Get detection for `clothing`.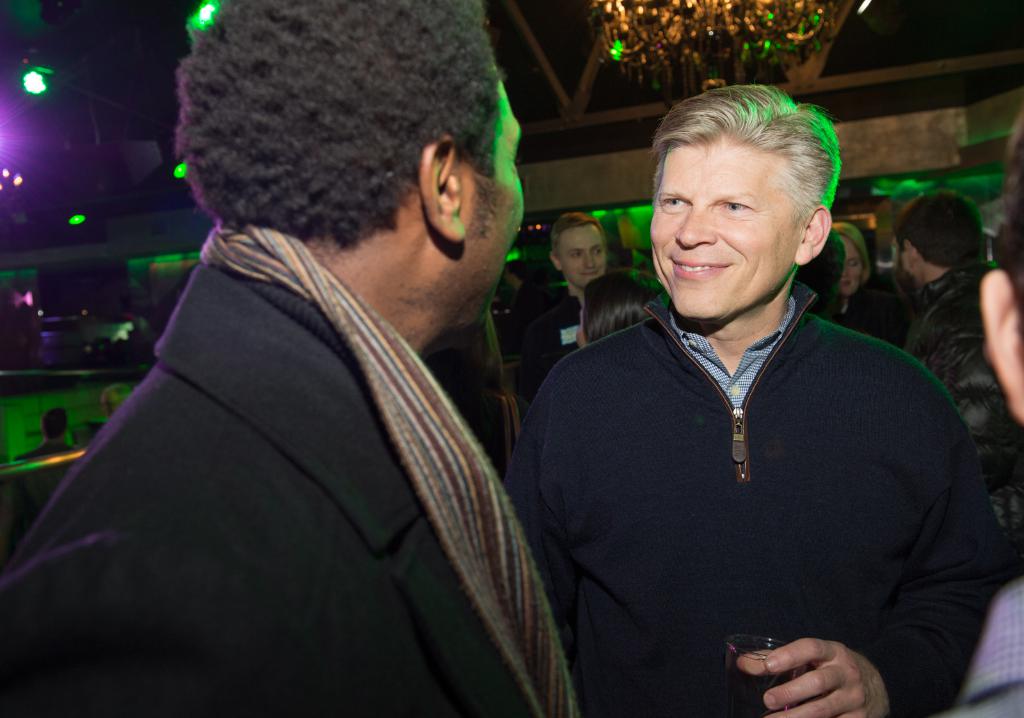
Detection: <bbox>538, 273, 595, 385</bbox>.
